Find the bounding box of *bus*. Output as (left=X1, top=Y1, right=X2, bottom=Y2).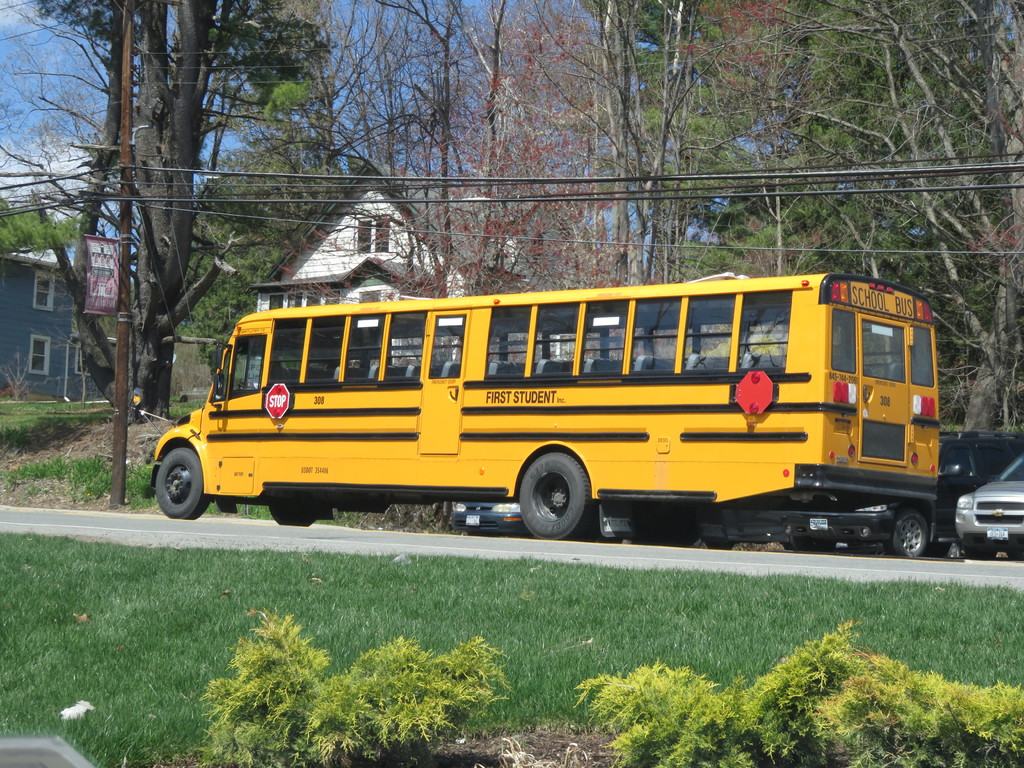
(left=147, top=267, right=938, bottom=541).
